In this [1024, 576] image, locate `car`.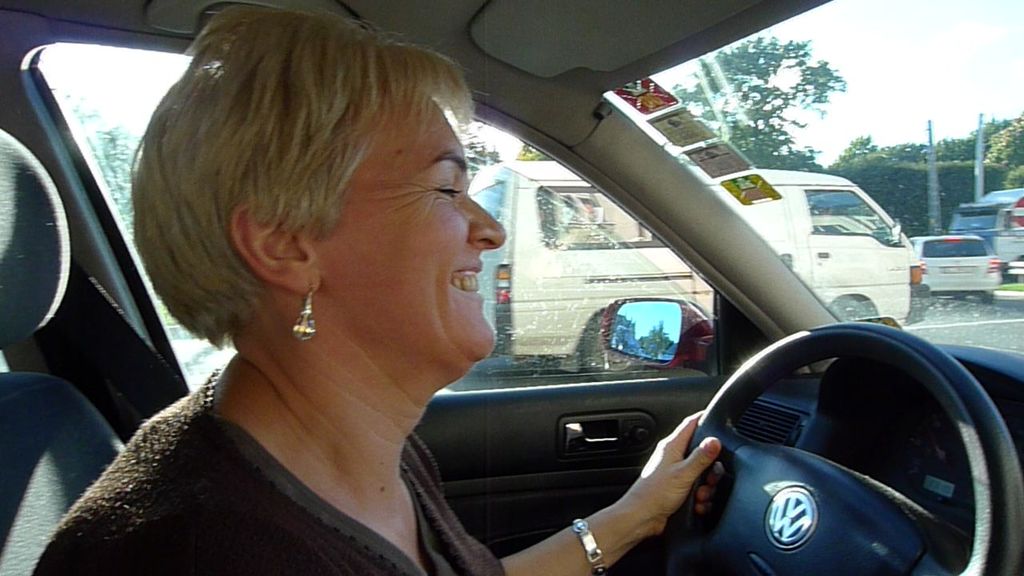
Bounding box: detection(913, 233, 998, 308).
